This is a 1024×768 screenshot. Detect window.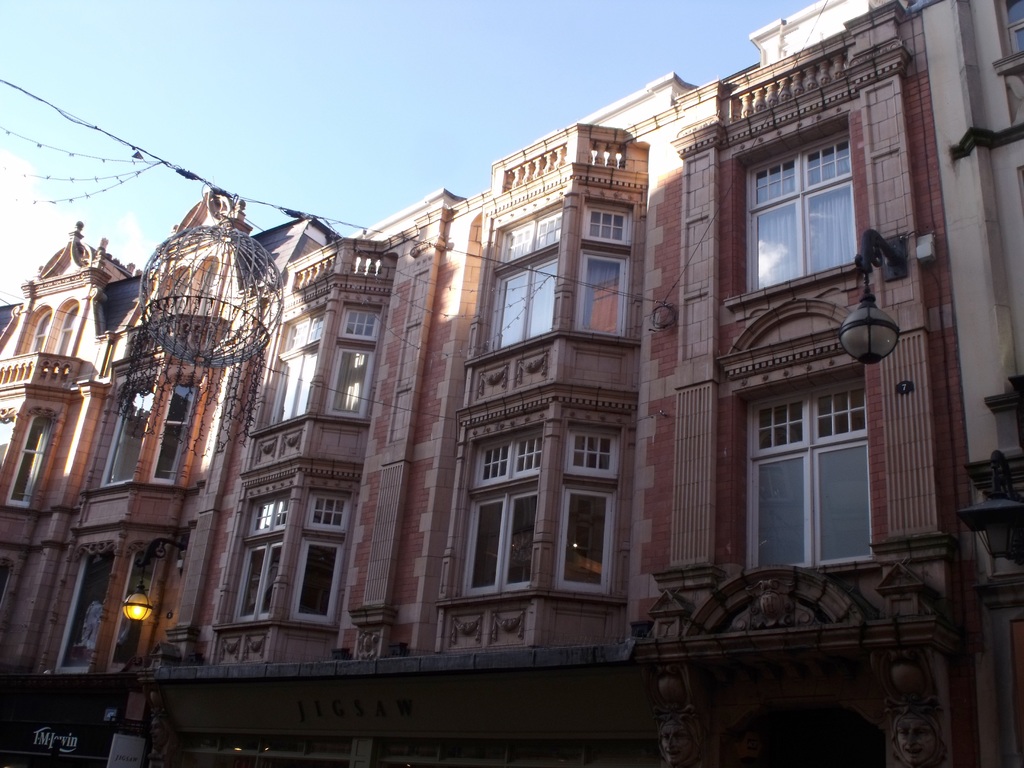
x1=307 y1=490 x2=349 y2=534.
